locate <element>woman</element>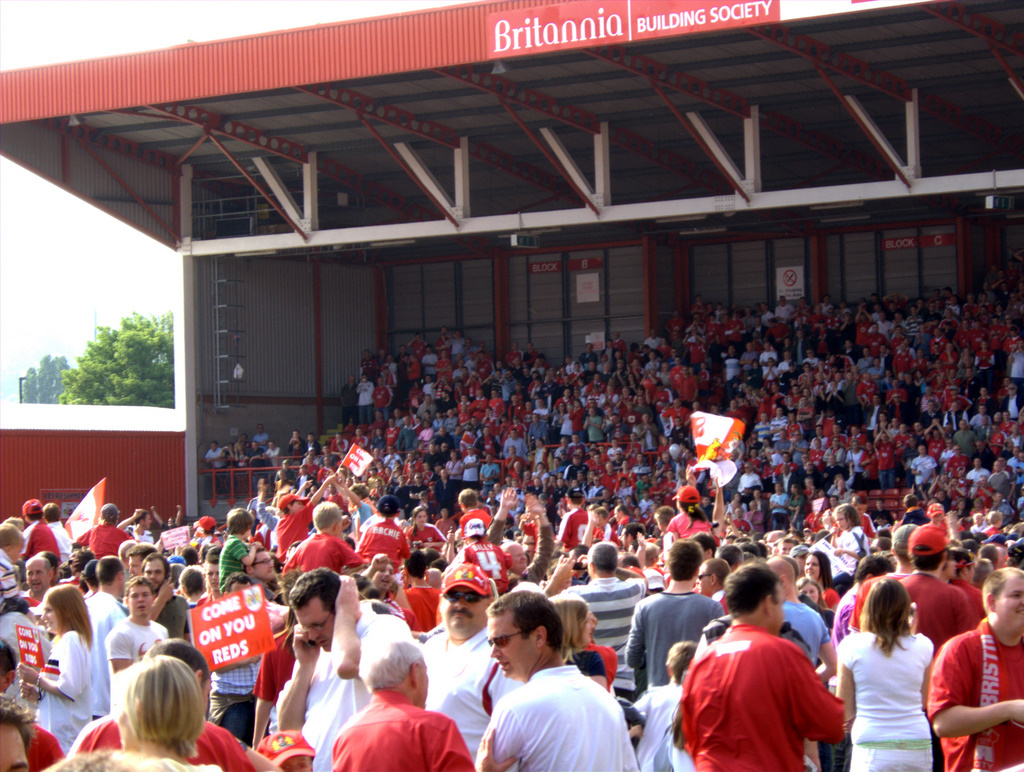
{"left": 802, "top": 550, "right": 839, "bottom": 606}
